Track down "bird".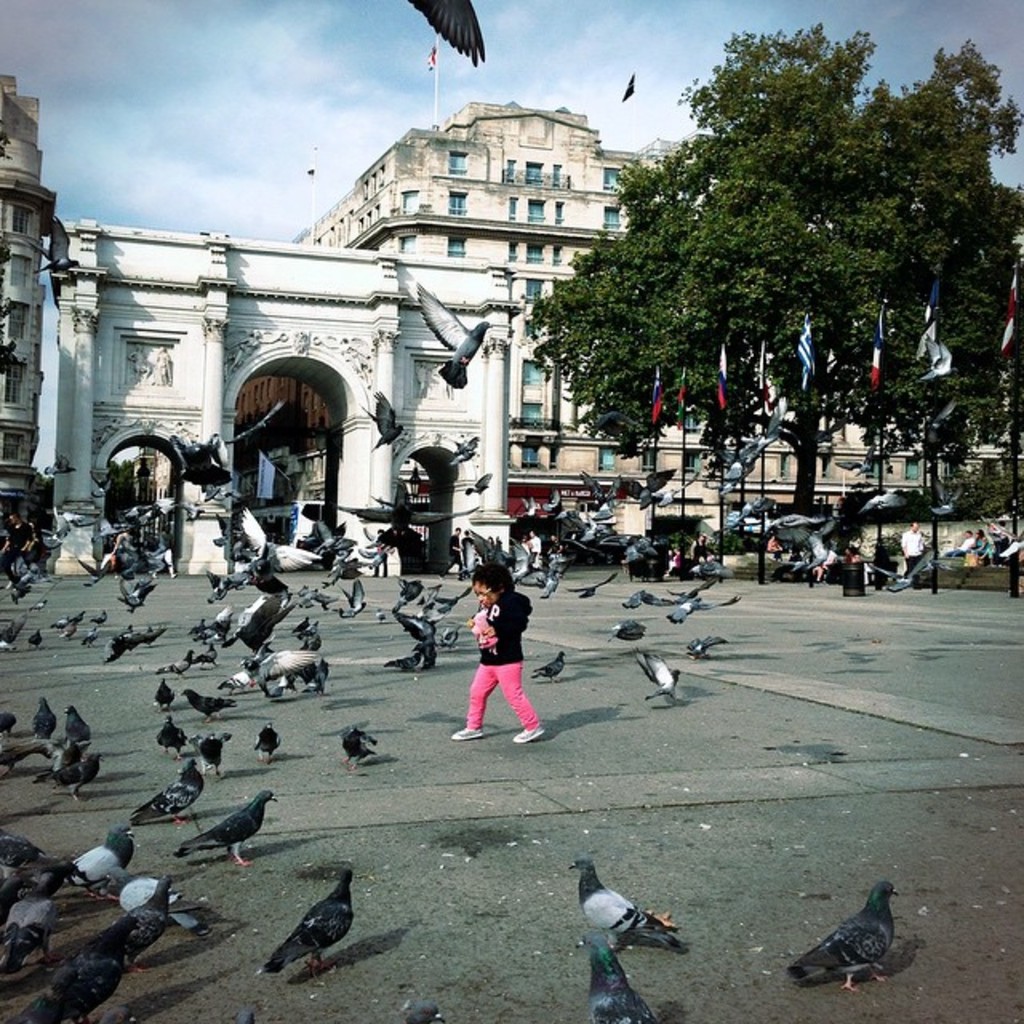
Tracked to pyautogui.locateOnScreen(26, 626, 45, 648).
